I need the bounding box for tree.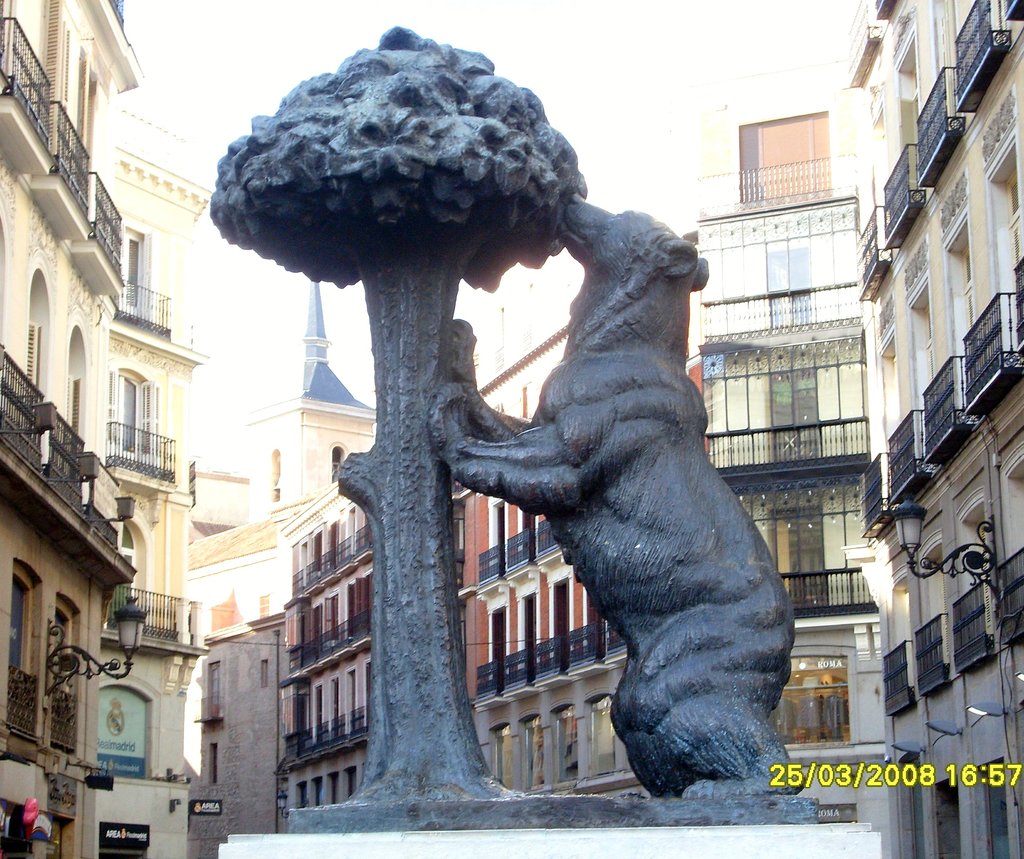
Here it is: <region>198, 19, 595, 807</region>.
